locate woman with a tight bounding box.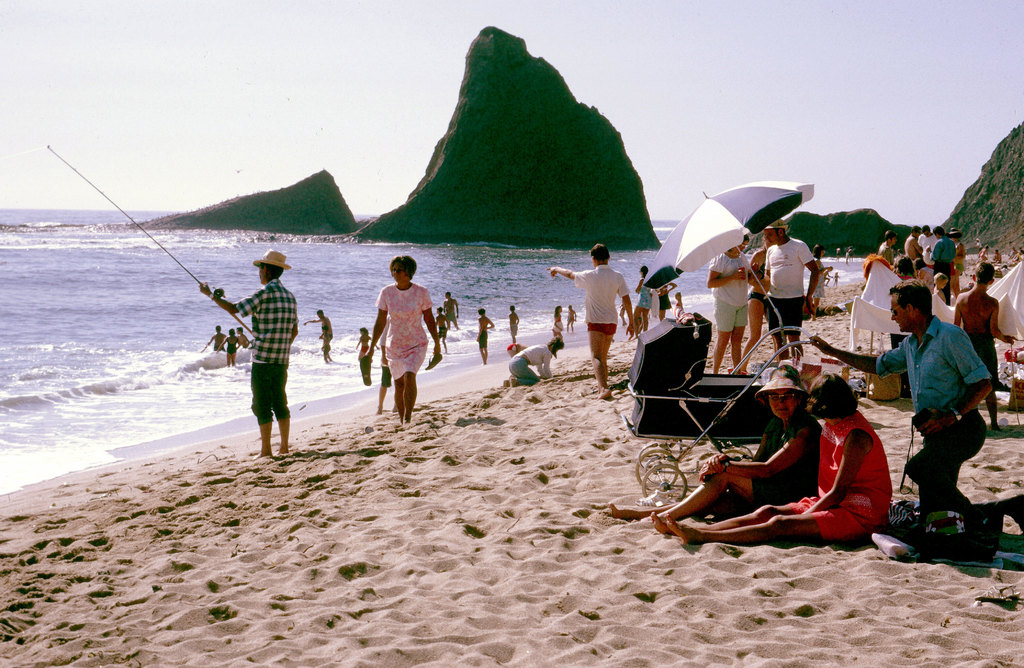
bbox=[740, 235, 780, 374].
